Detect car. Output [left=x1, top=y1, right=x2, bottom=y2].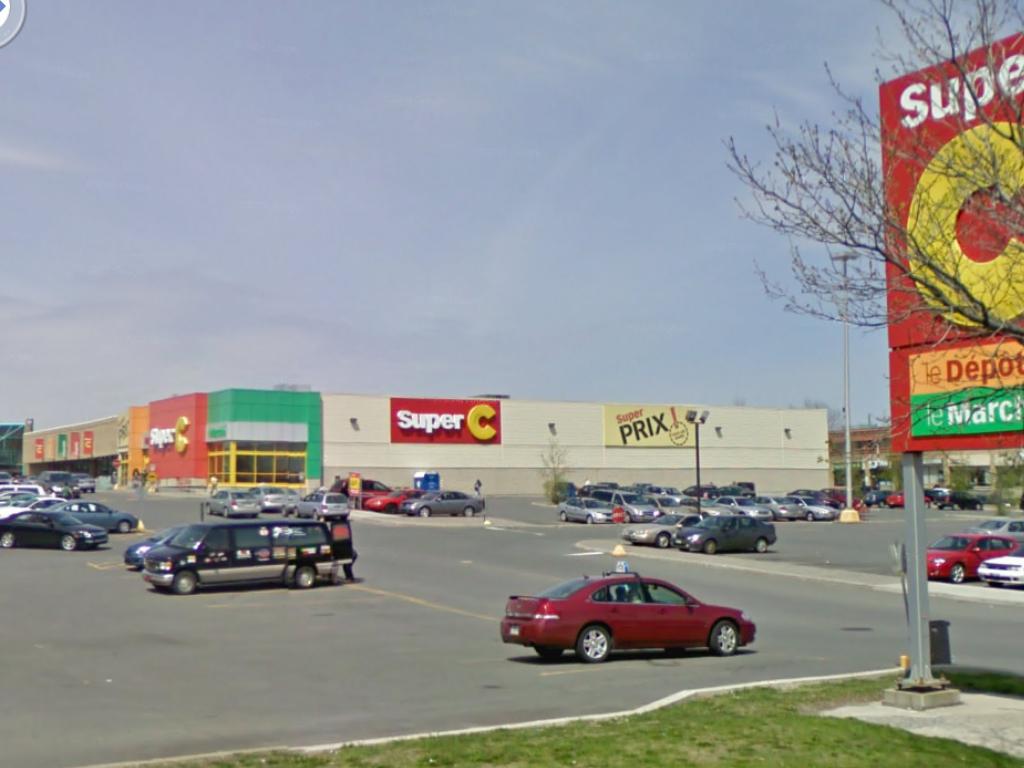
[left=133, top=521, right=327, bottom=587].
